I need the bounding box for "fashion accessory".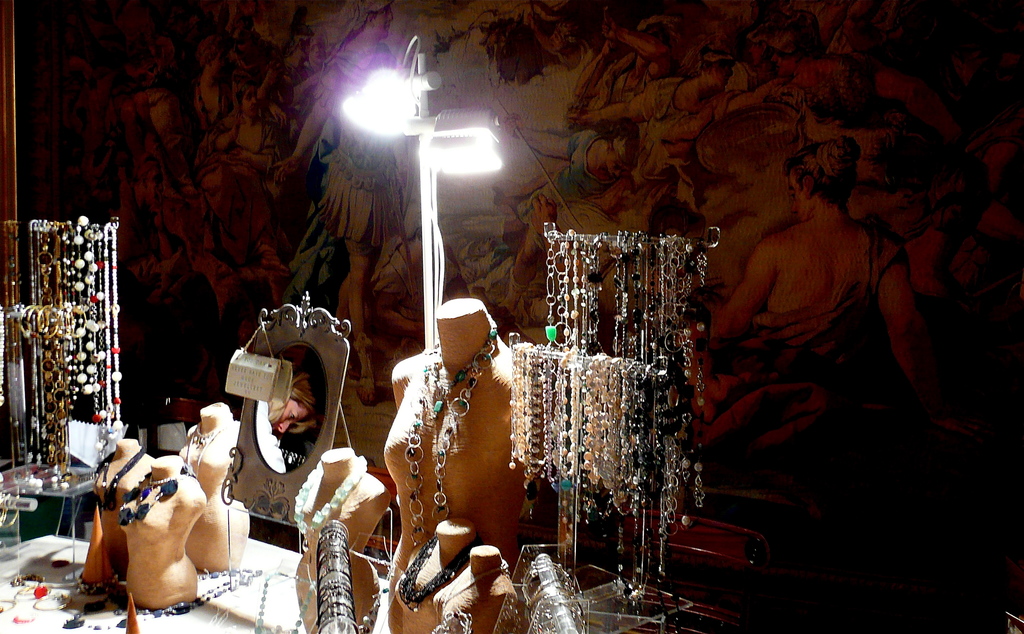
Here it is: [x1=112, y1=463, x2=187, y2=526].
